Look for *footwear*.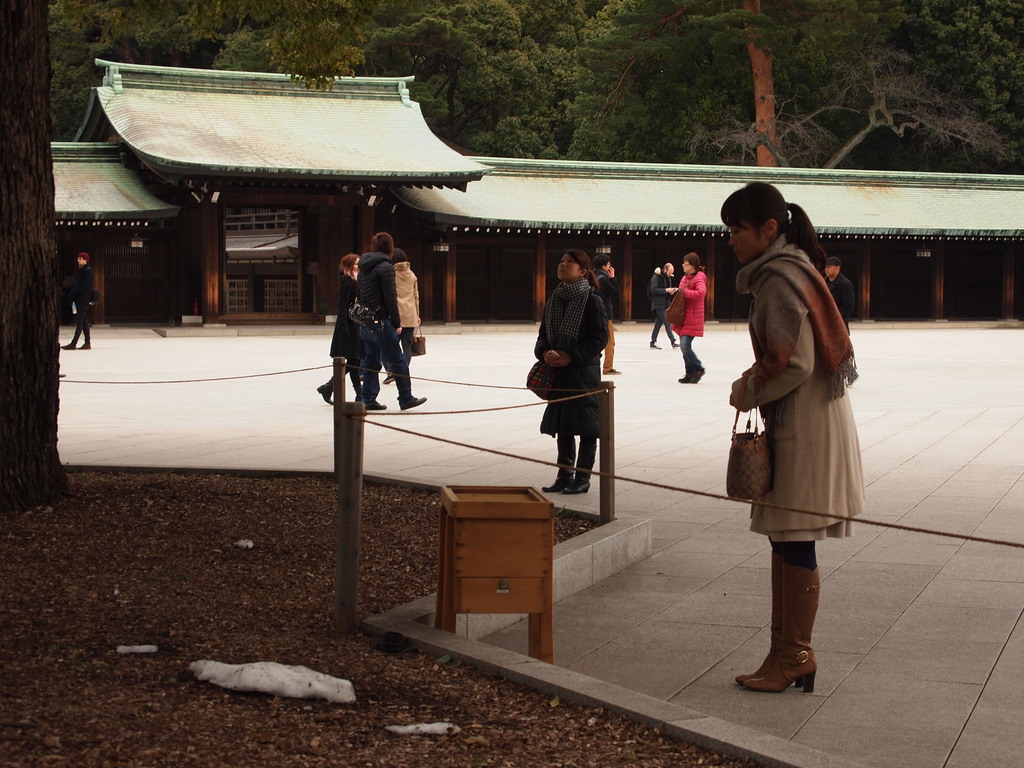
Found: (78, 342, 92, 348).
